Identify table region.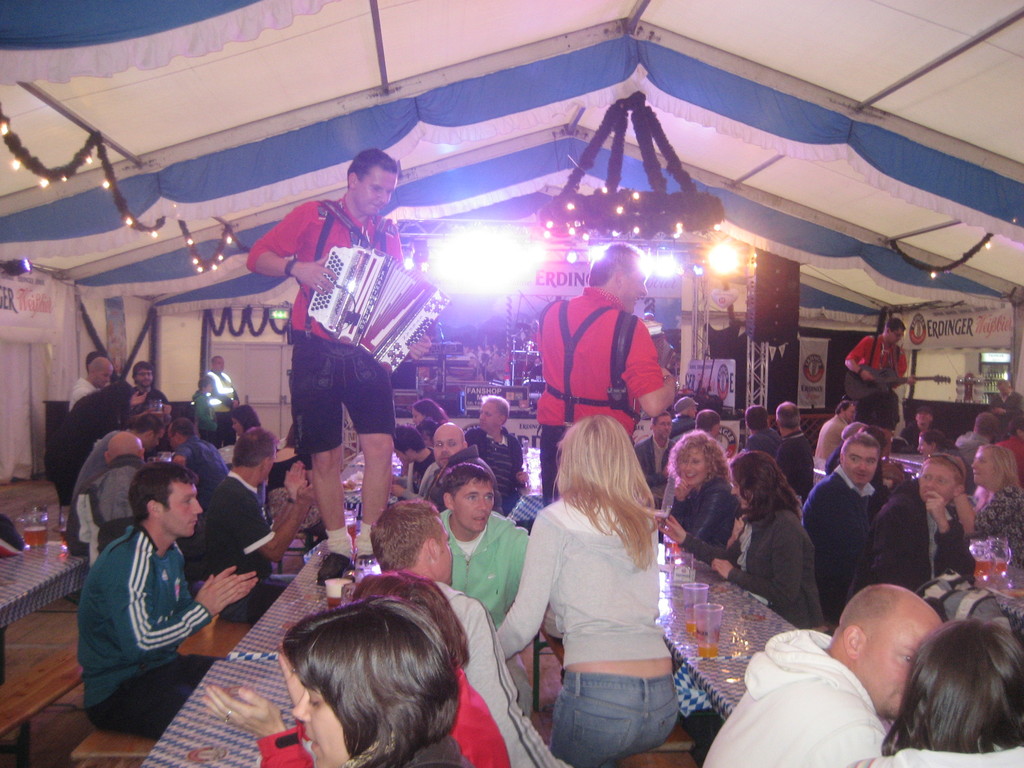
Region: (339, 450, 400, 515).
